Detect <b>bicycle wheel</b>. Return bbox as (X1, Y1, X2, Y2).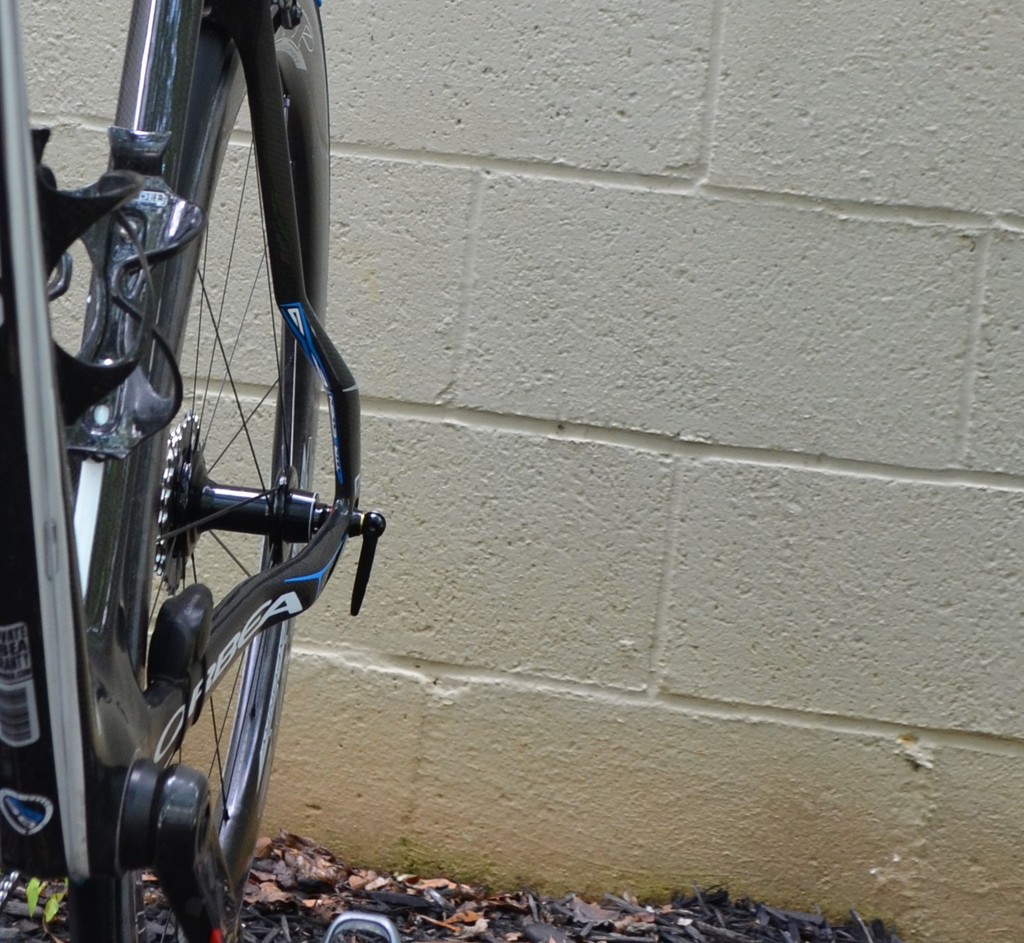
(85, 64, 368, 868).
